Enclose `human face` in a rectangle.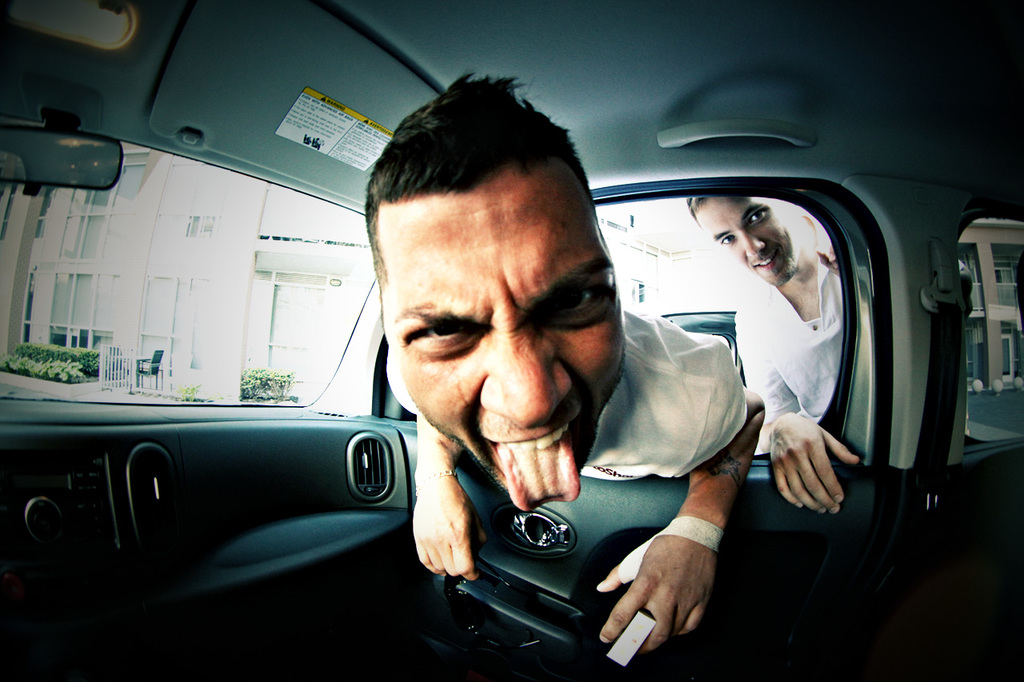
<box>371,138,630,485</box>.
